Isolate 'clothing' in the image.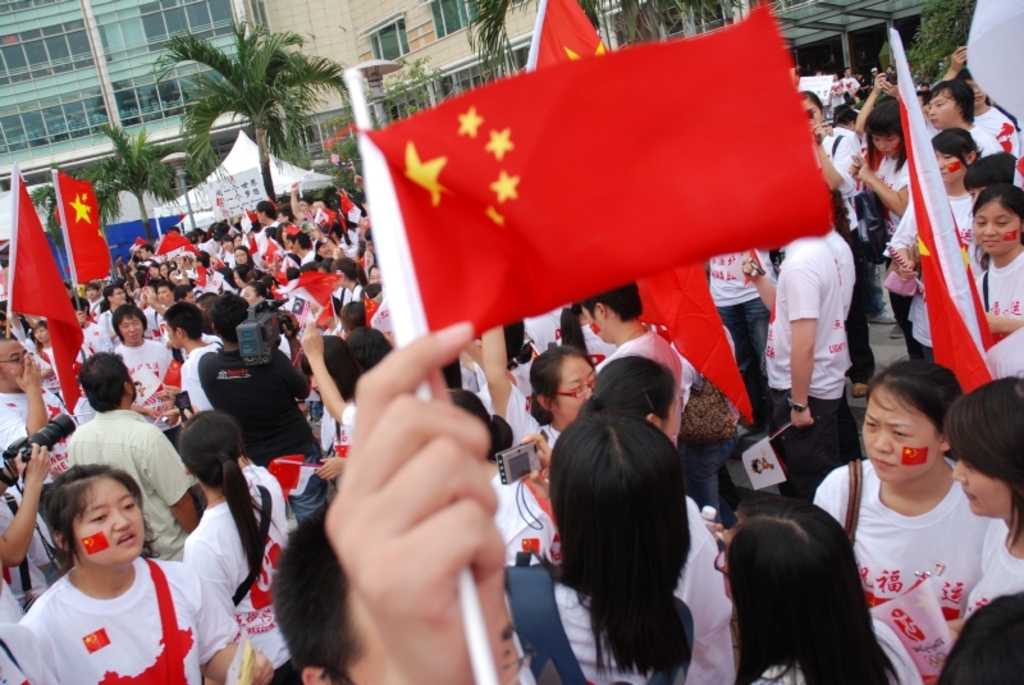
Isolated region: pyautogui.locateOnScreen(184, 463, 301, 684).
